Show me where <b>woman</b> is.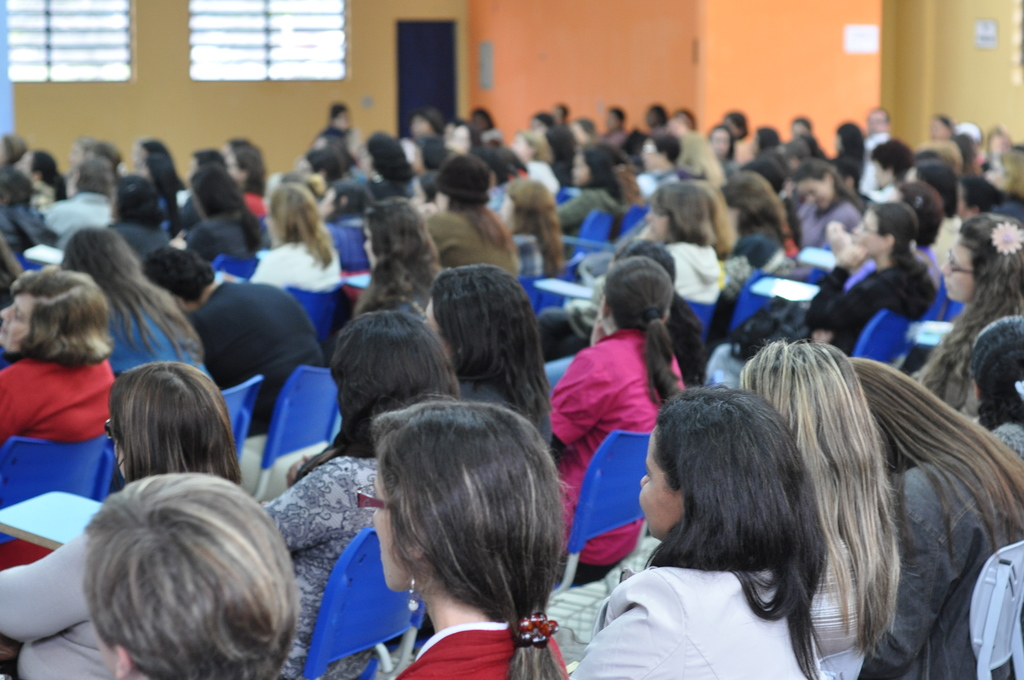
<b>woman</b> is at 63/229/216/388.
